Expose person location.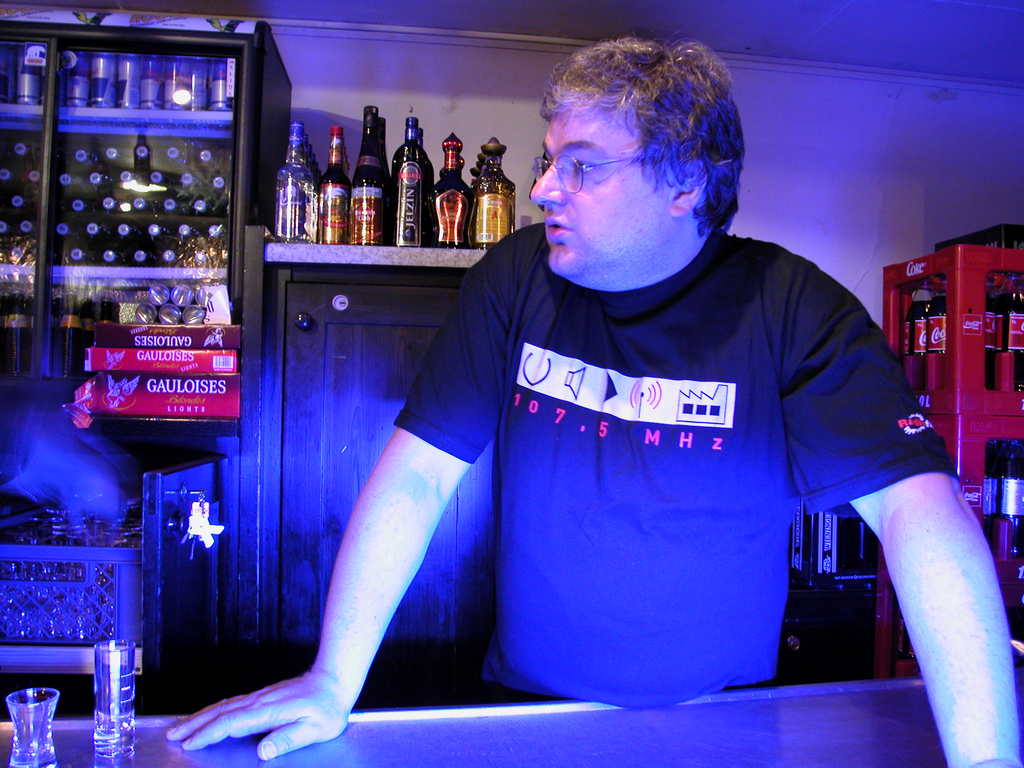
Exposed at [left=168, top=31, right=1023, bottom=767].
